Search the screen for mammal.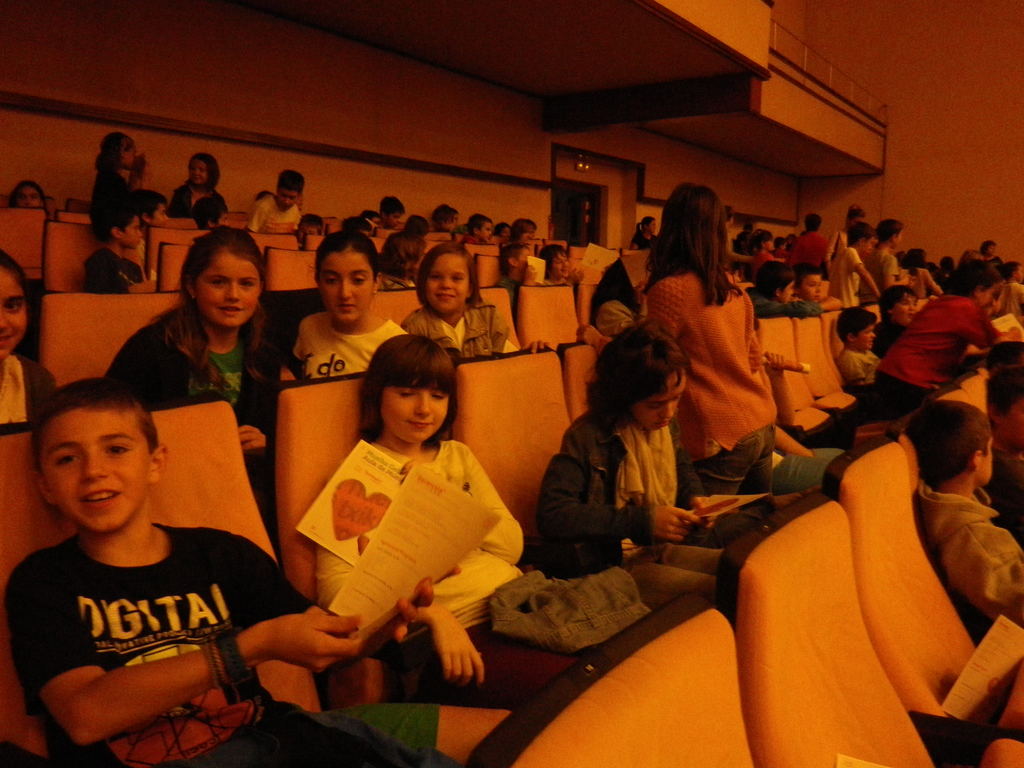
Found at 501 221 512 239.
